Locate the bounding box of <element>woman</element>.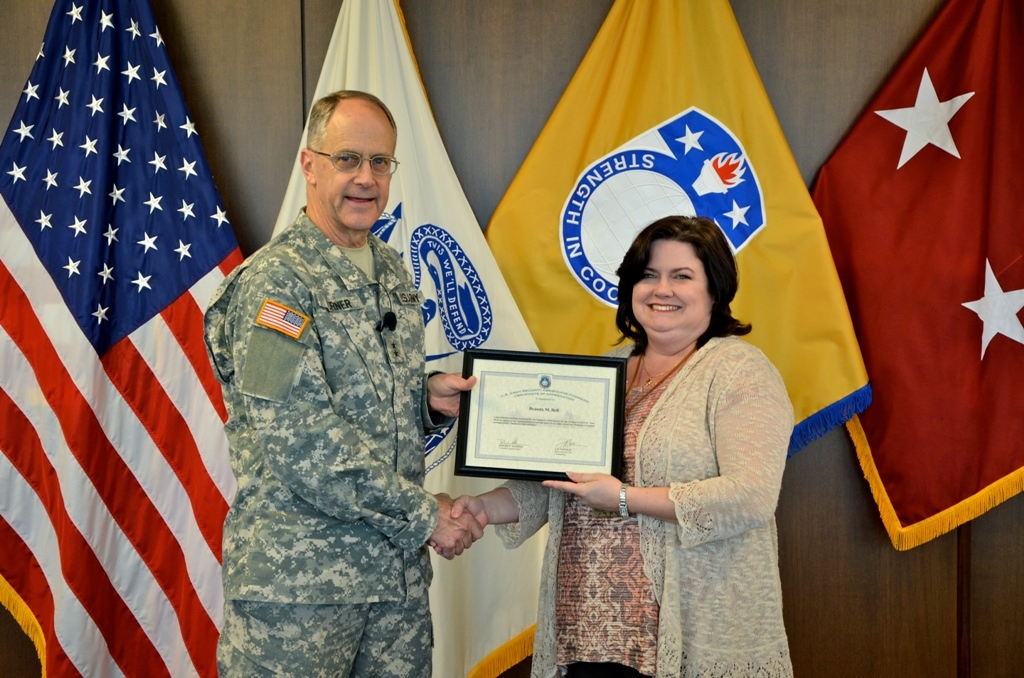
Bounding box: (left=532, top=103, right=866, bottom=659).
